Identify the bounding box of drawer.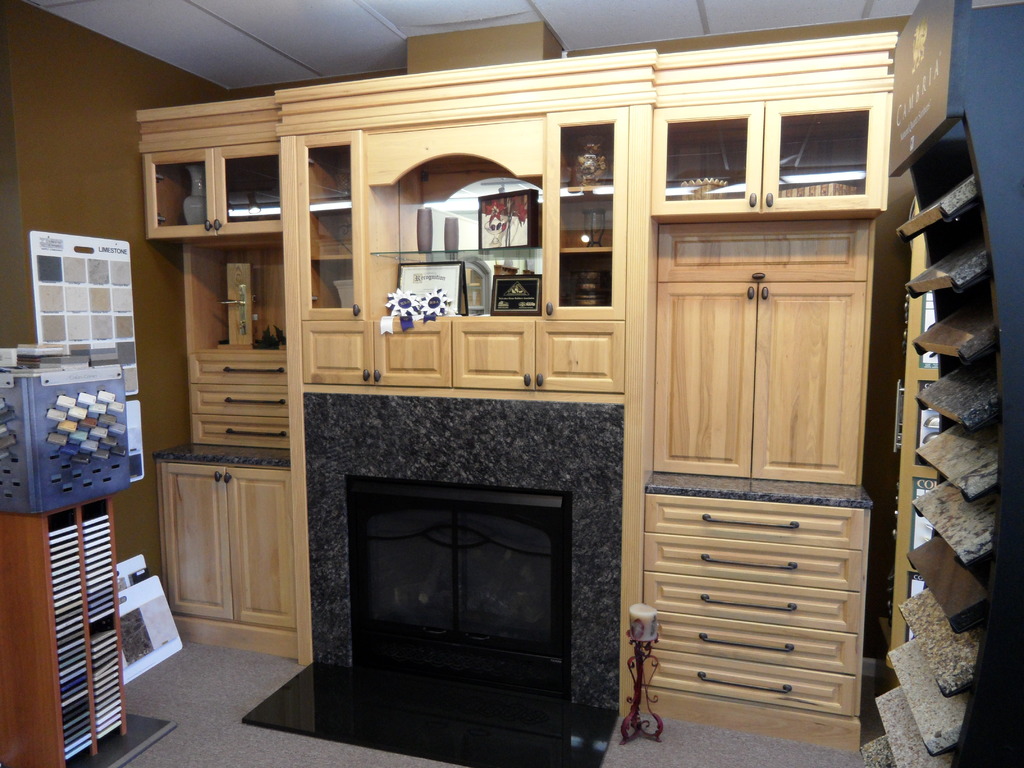
pyautogui.locateOnScreen(188, 352, 289, 387).
